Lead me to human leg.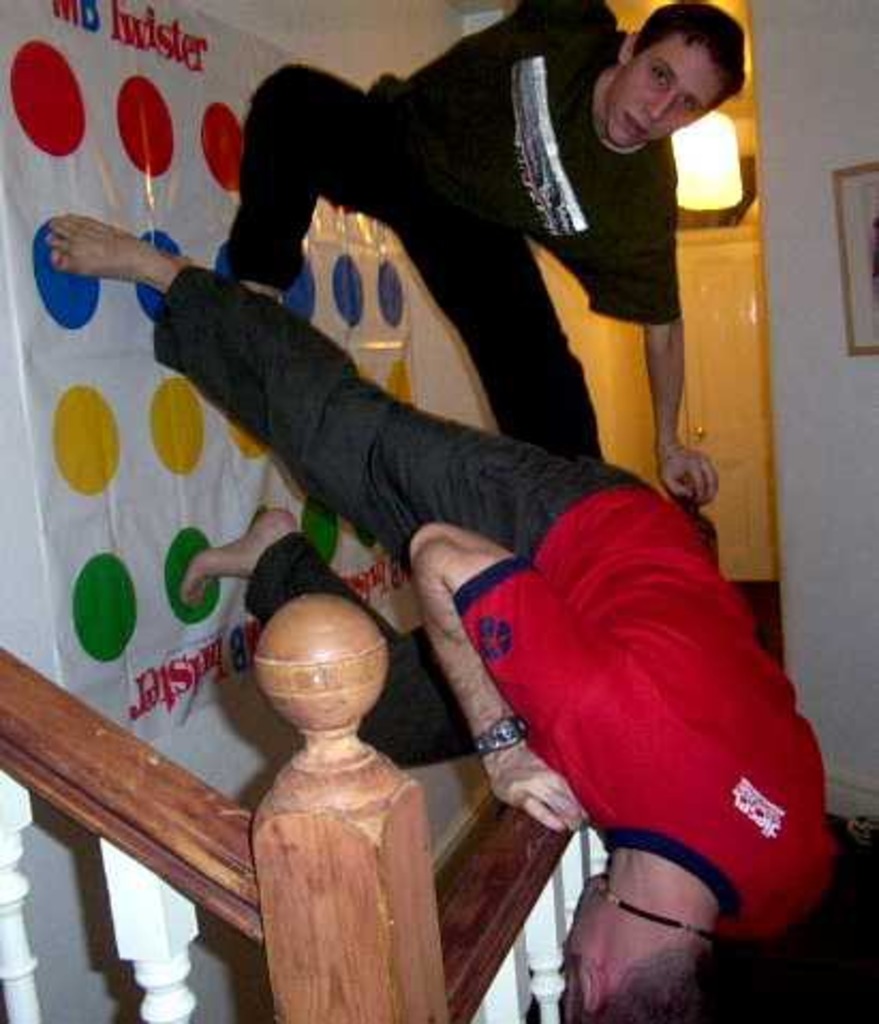
Lead to <bbox>173, 505, 468, 765</bbox>.
